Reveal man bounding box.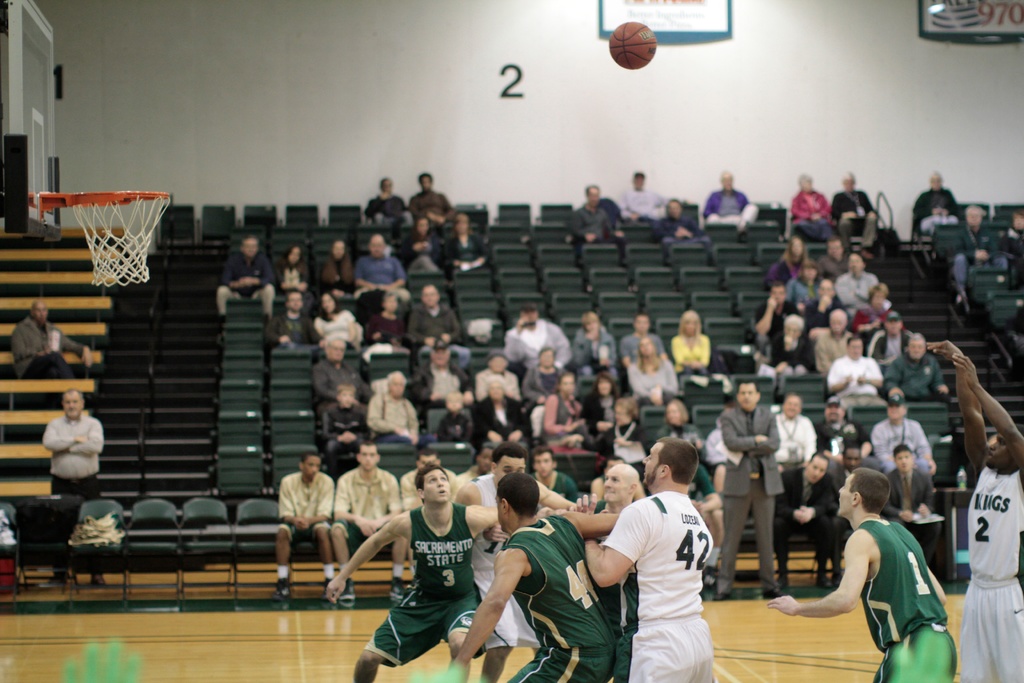
Revealed: region(815, 228, 854, 276).
